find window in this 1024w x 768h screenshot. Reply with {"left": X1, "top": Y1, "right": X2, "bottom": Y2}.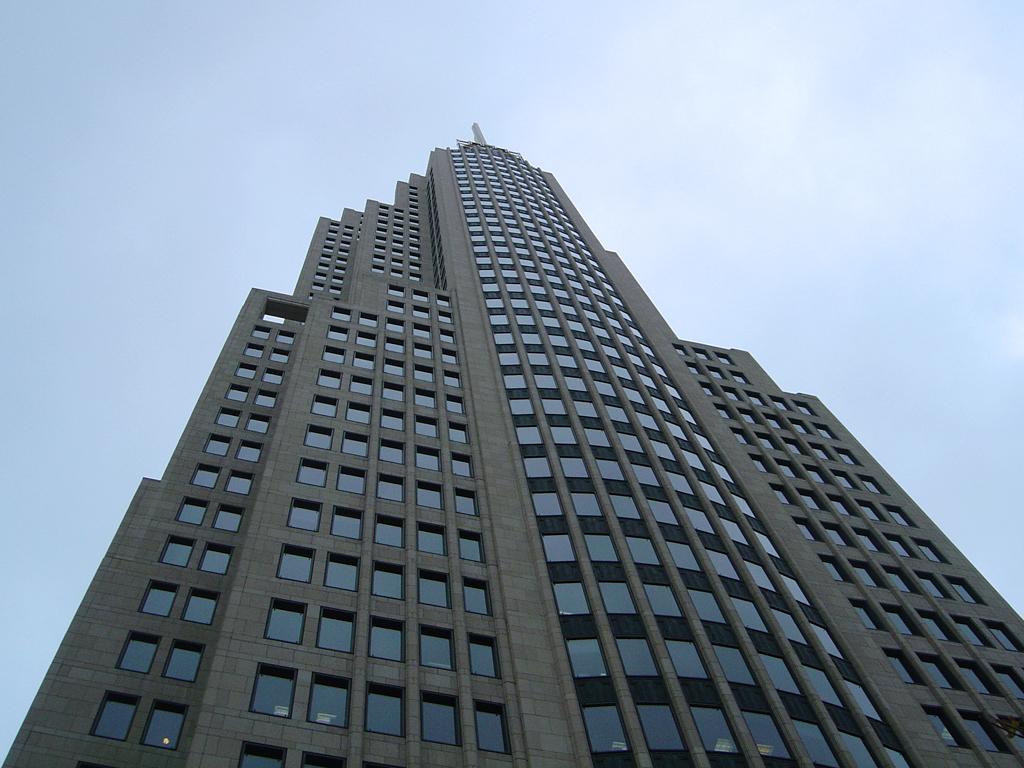
{"left": 317, "top": 396, "right": 340, "bottom": 429}.
